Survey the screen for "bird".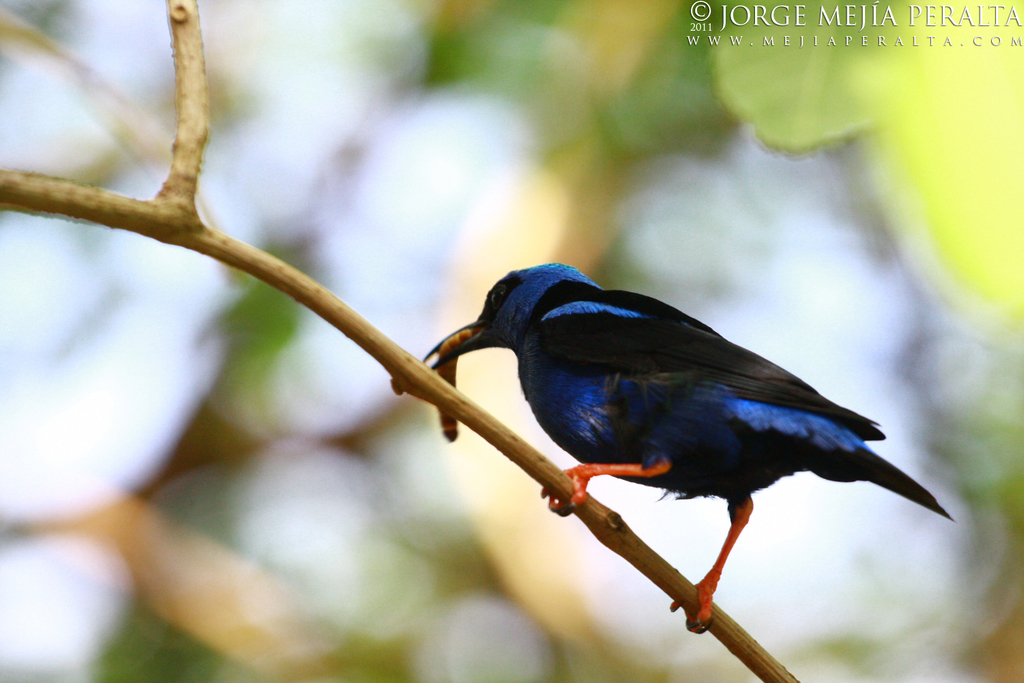
Survey found: BBox(423, 266, 946, 619).
